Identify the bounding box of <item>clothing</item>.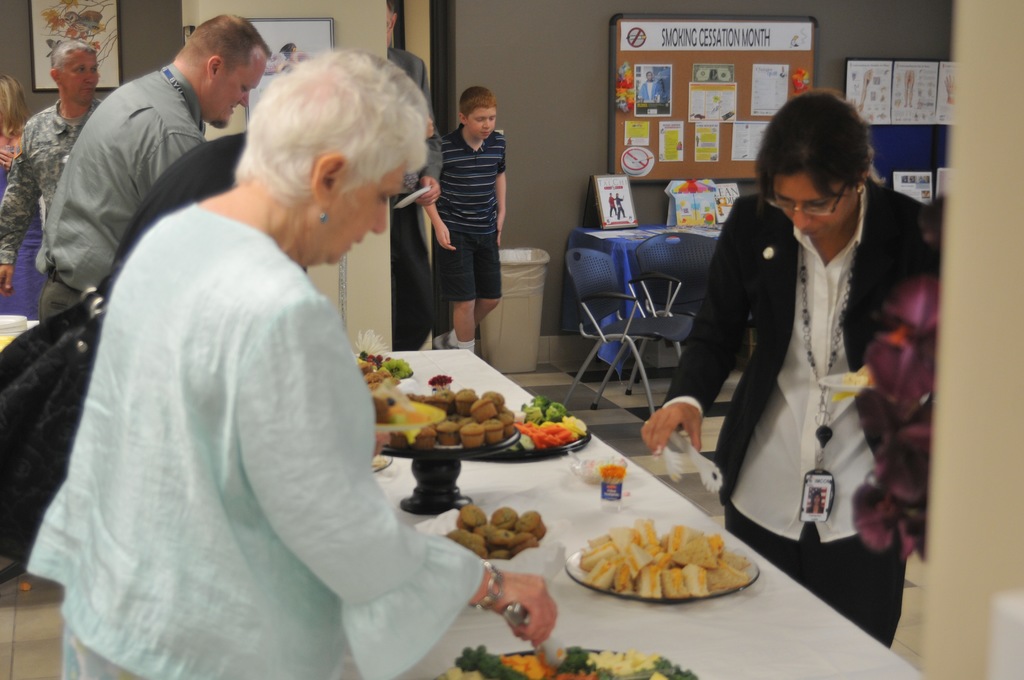
(x1=18, y1=200, x2=476, y2=679).
